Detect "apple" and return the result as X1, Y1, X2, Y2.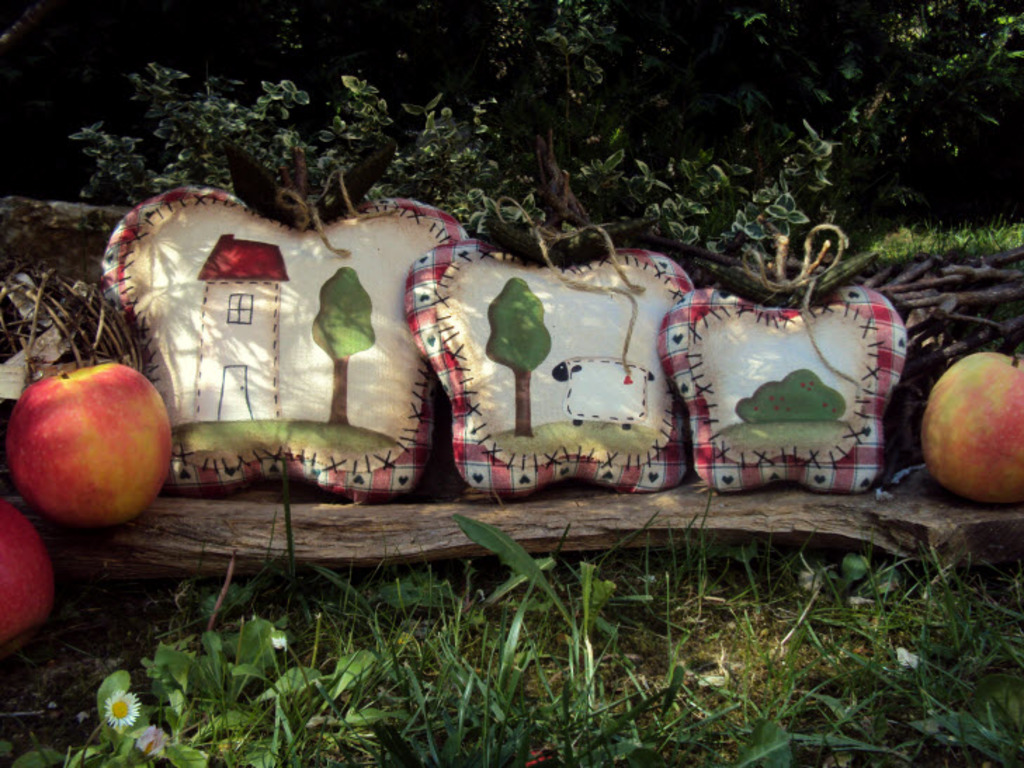
0, 498, 51, 640.
